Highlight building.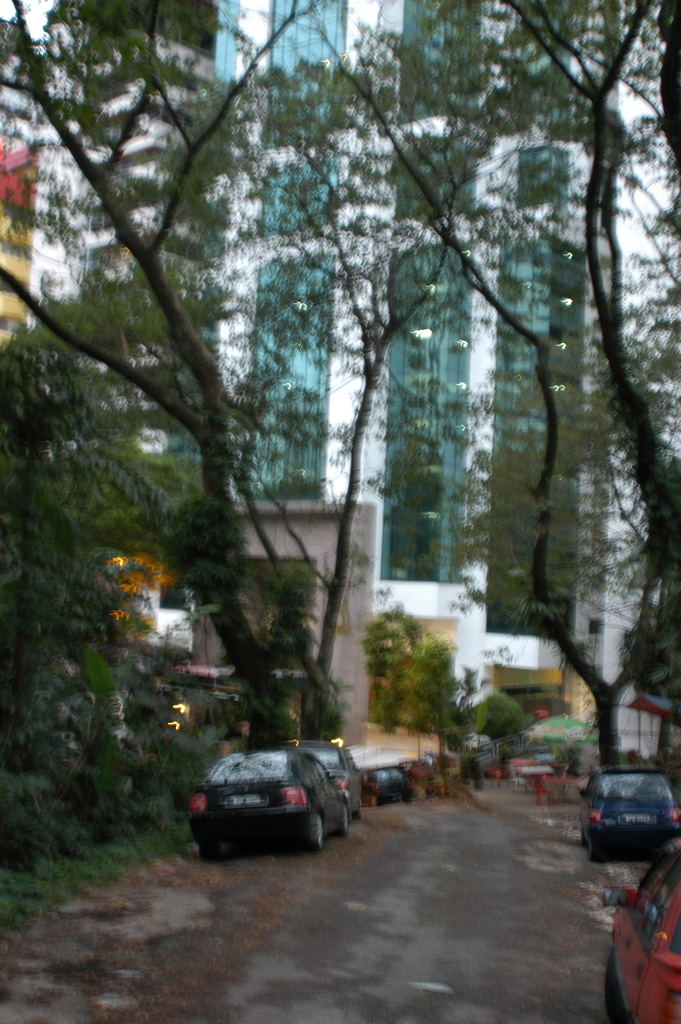
Highlighted region: region(28, 0, 680, 740).
